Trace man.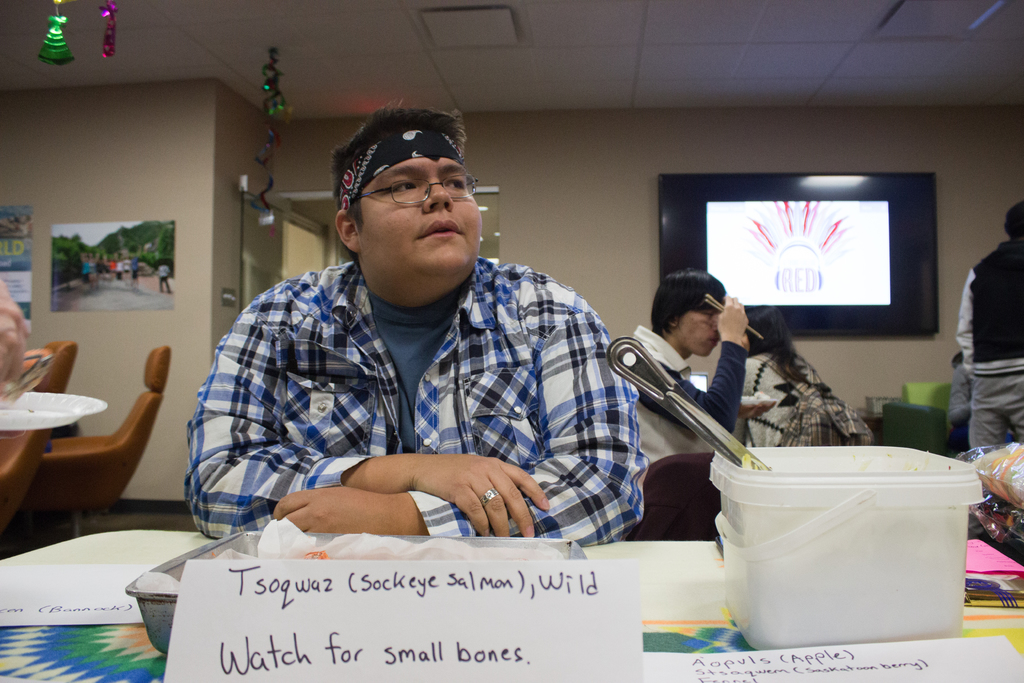
Traced to (179, 112, 647, 553).
